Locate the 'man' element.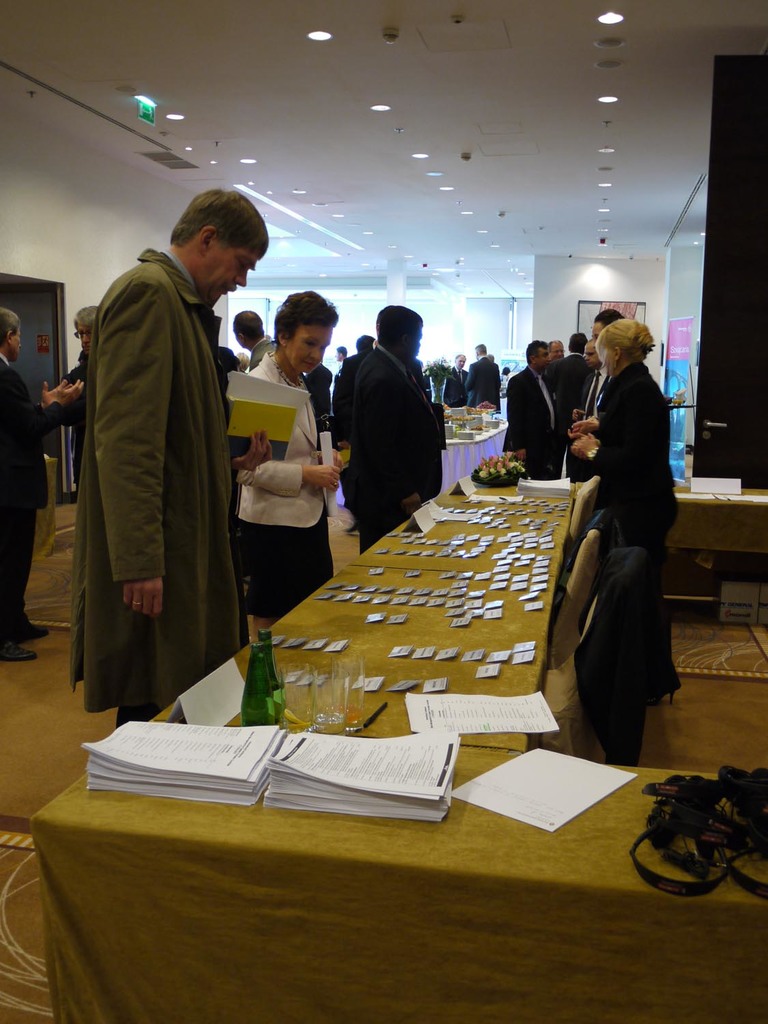
Element bbox: (left=508, top=339, right=583, bottom=476).
